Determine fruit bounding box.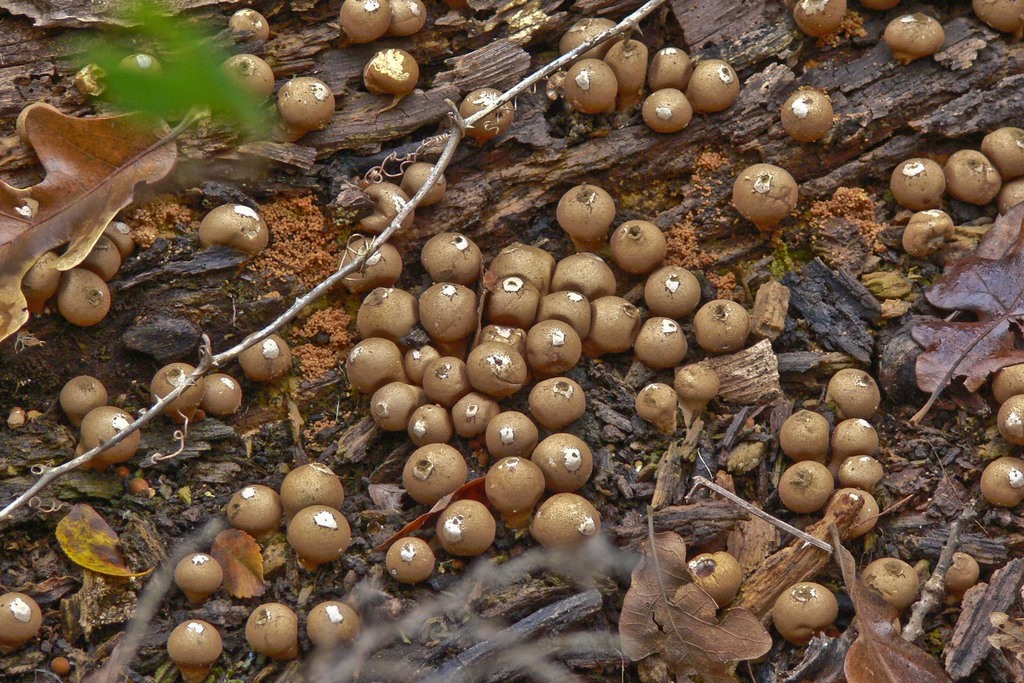
Determined: <bbox>243, 332, 294, 389</bbox>.
